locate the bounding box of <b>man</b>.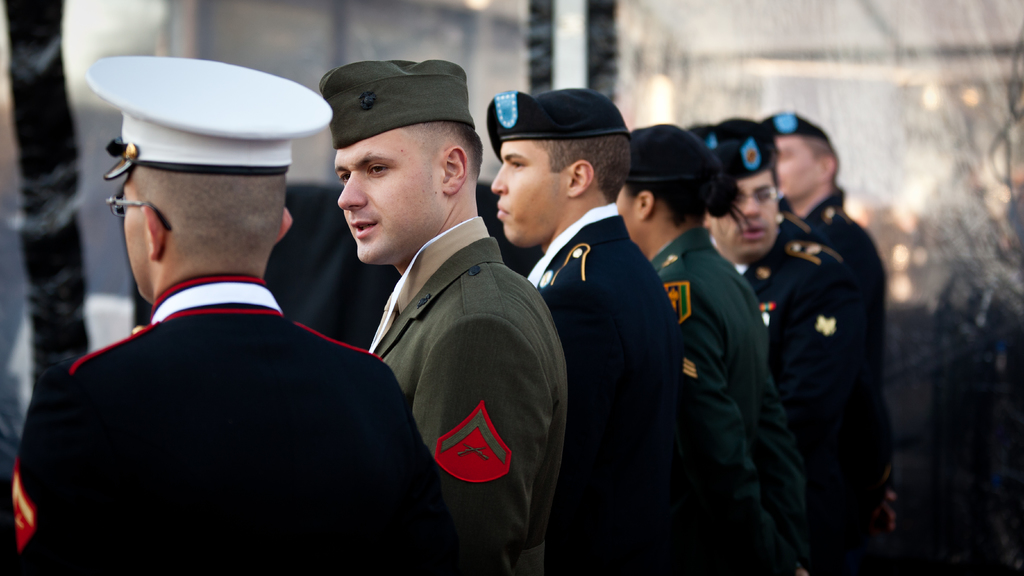
Bounding box: 769, 102, 895, 575.
